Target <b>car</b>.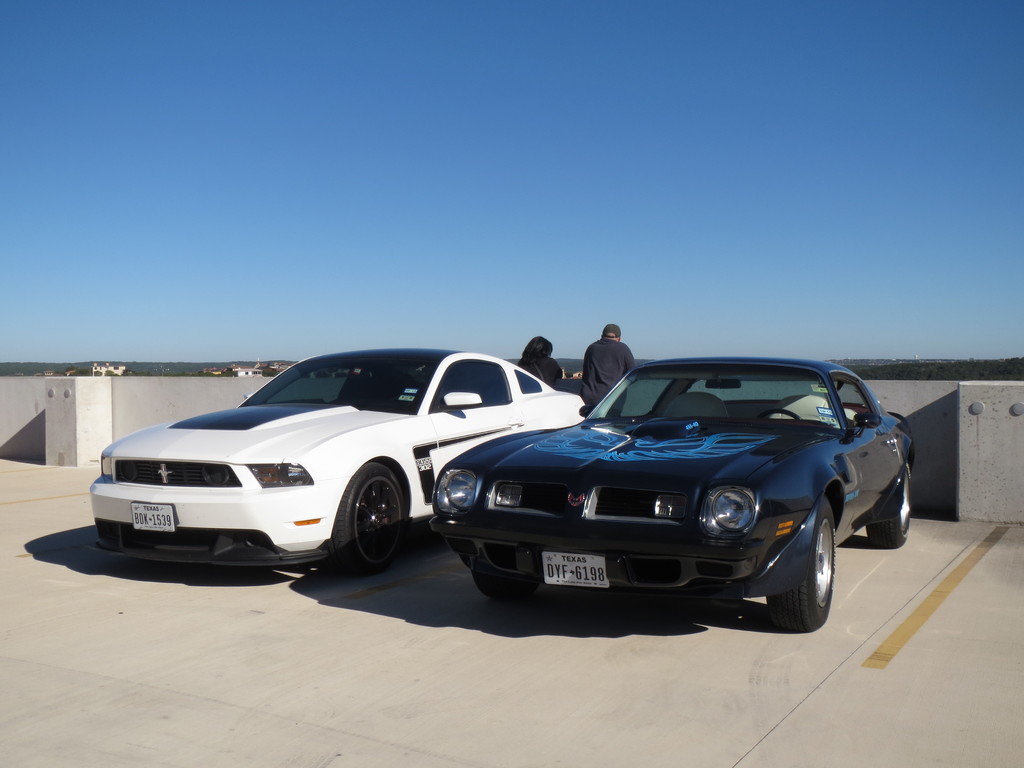
Target region: 92 344 588 583.
